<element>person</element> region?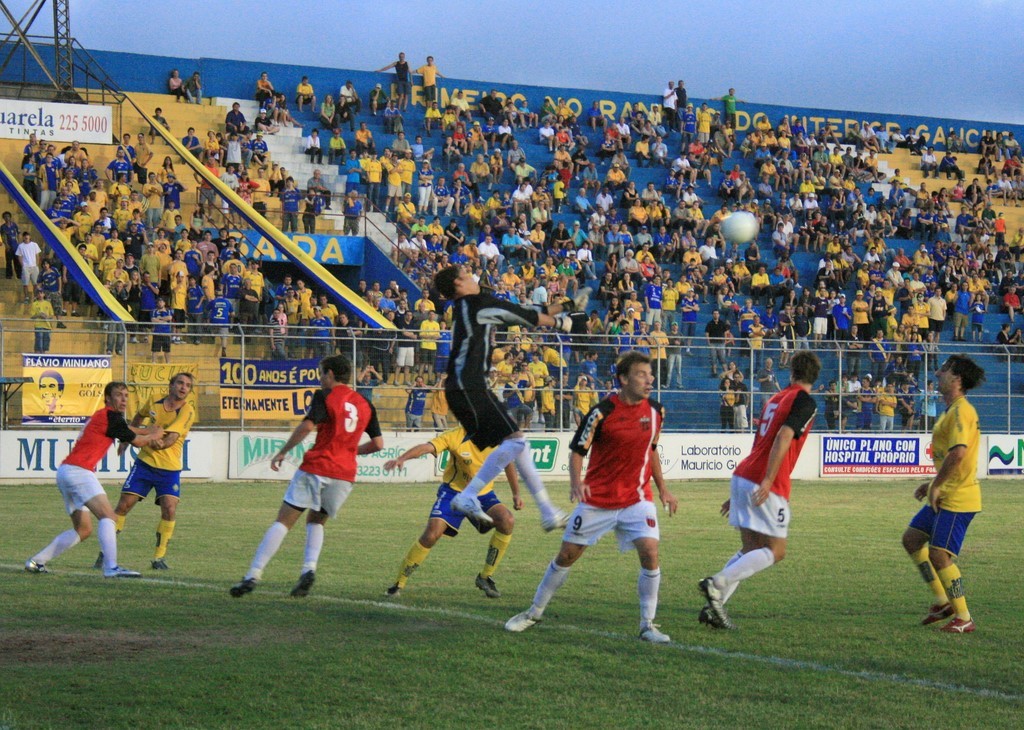
[left=843, top=325, right=863, bottom=377]
